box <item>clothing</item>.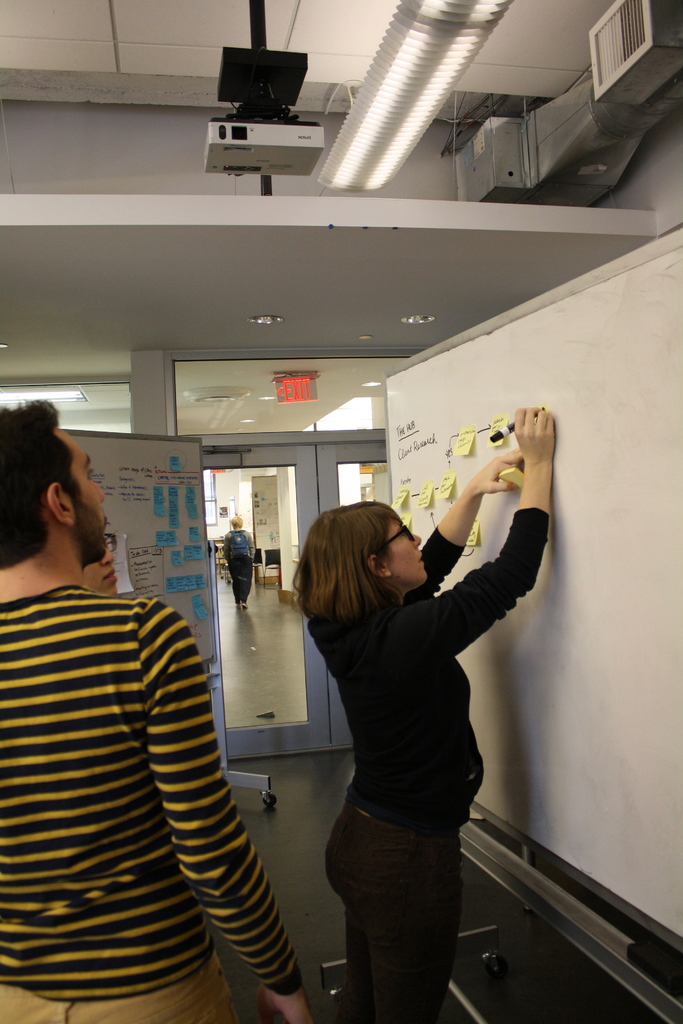
x1=219 y1=531 x2=256 y2=600.
